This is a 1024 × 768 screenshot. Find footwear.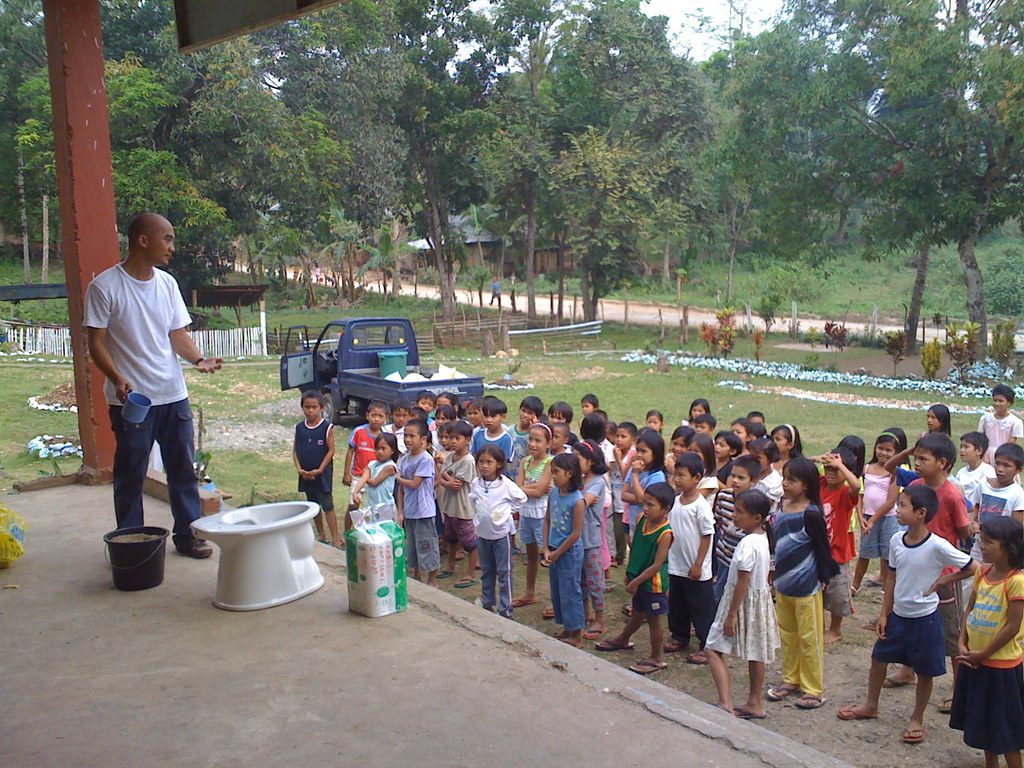
Bounding box: (620,602,648,621).
